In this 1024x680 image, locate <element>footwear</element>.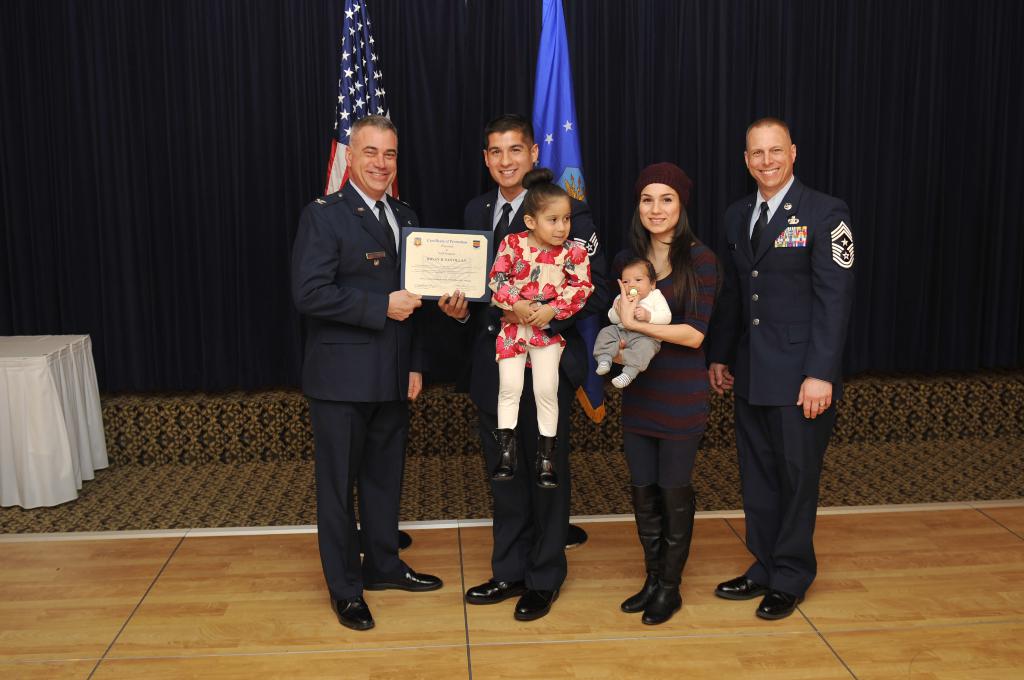
Bounding box: {"x1": 711, "y1": 577, "x2": 775, "y2": 602}.
